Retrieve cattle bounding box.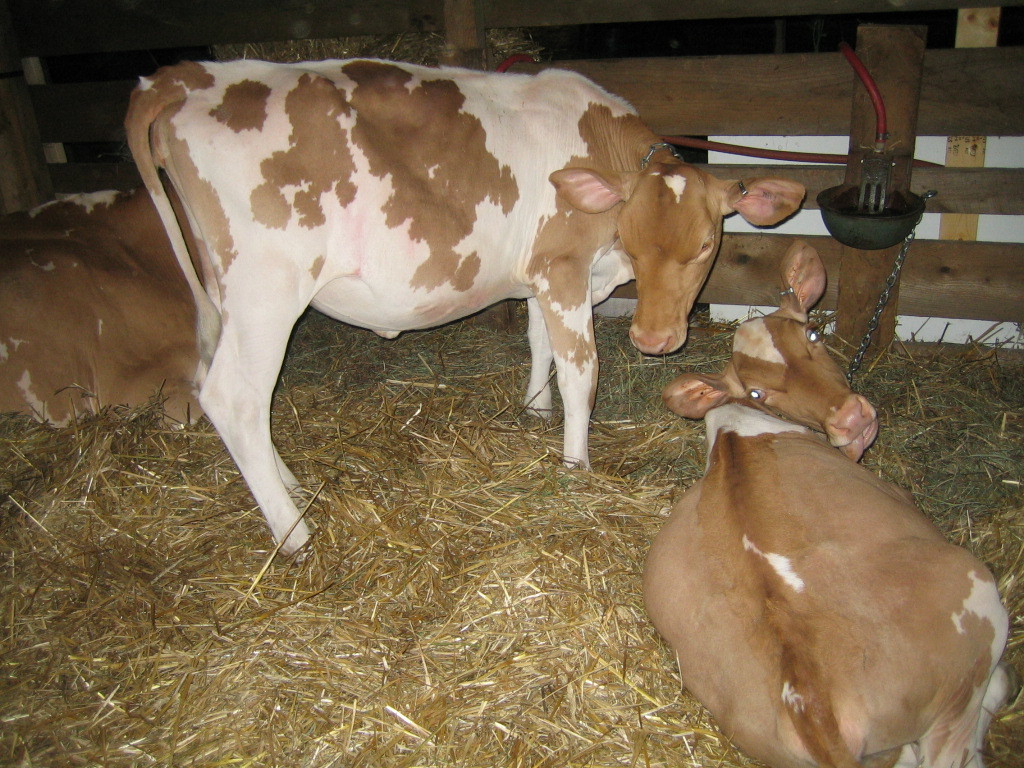
Bounding box: 0, 185, 209, 427.
